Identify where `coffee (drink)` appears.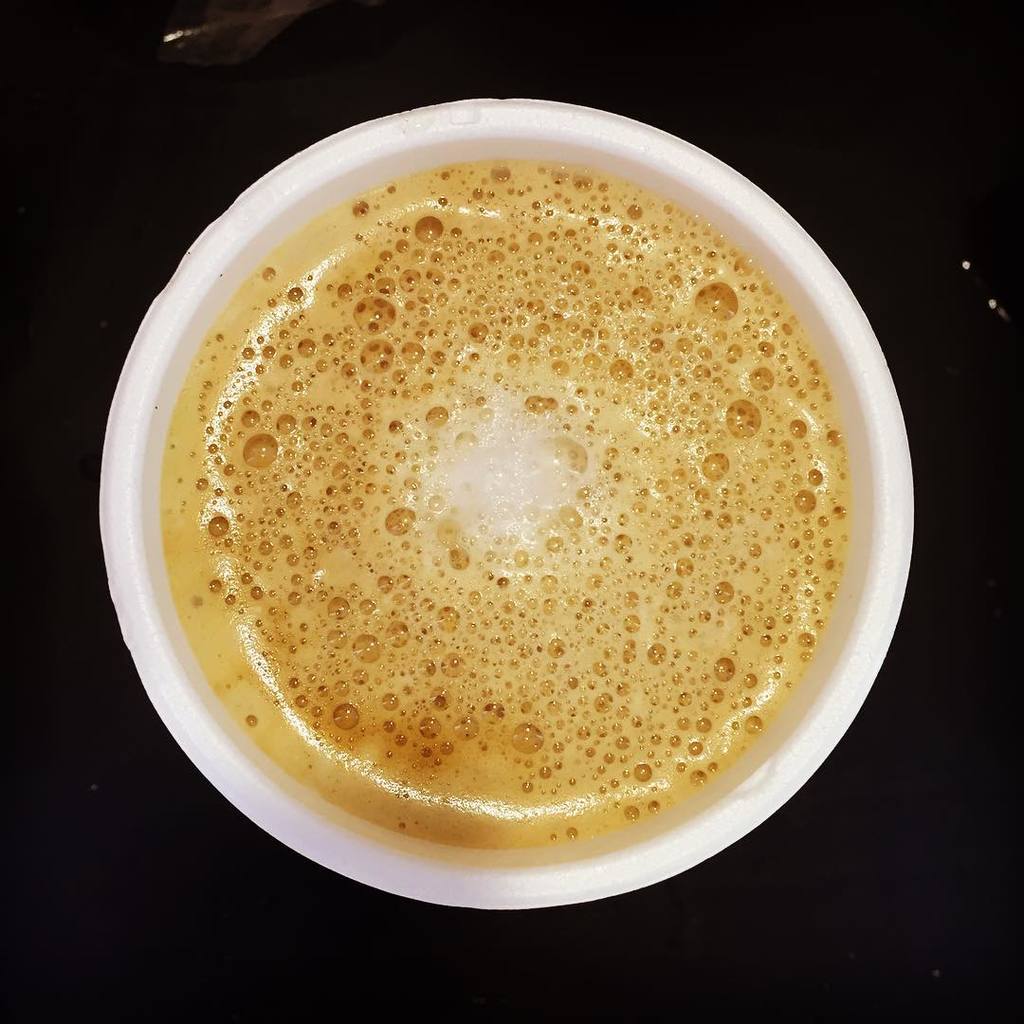
Appears at region(158, 159, 844, 847).
